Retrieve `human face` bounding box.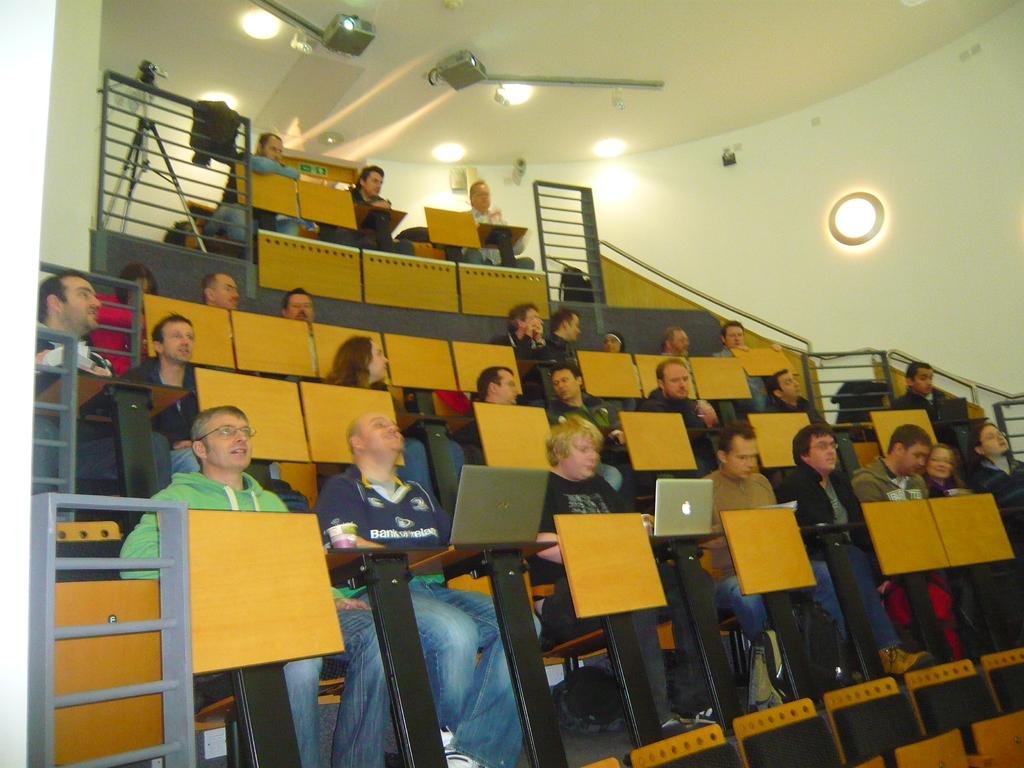
Bounding box: (x1=212, y1=413, x2=254, y2=468).
